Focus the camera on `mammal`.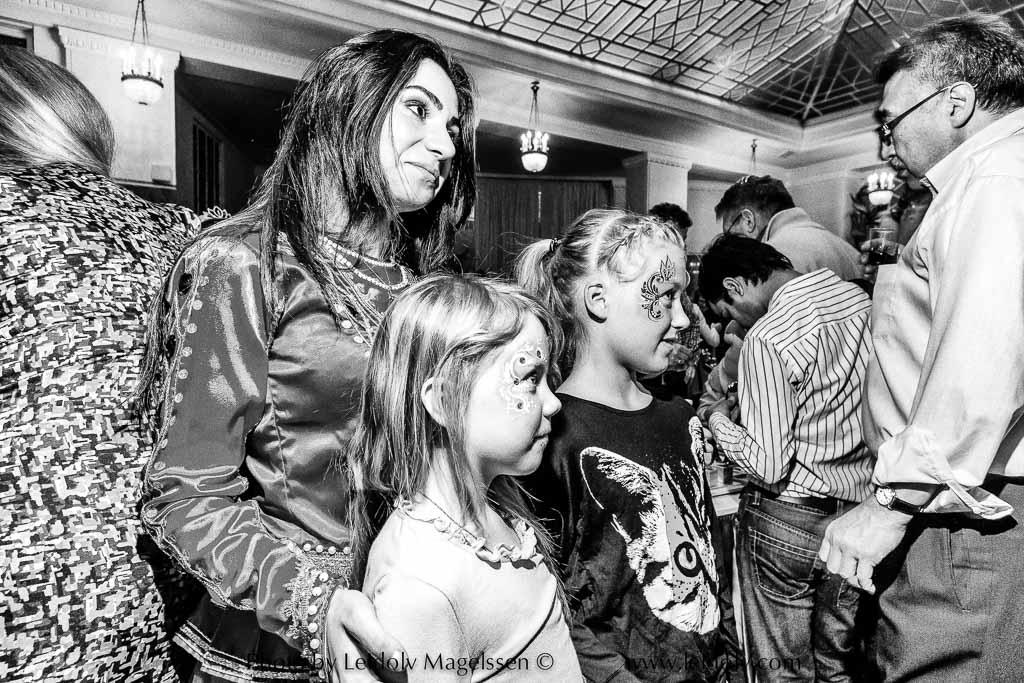
Focus region: x1=509, y1=204, x2=752, y2=682.
